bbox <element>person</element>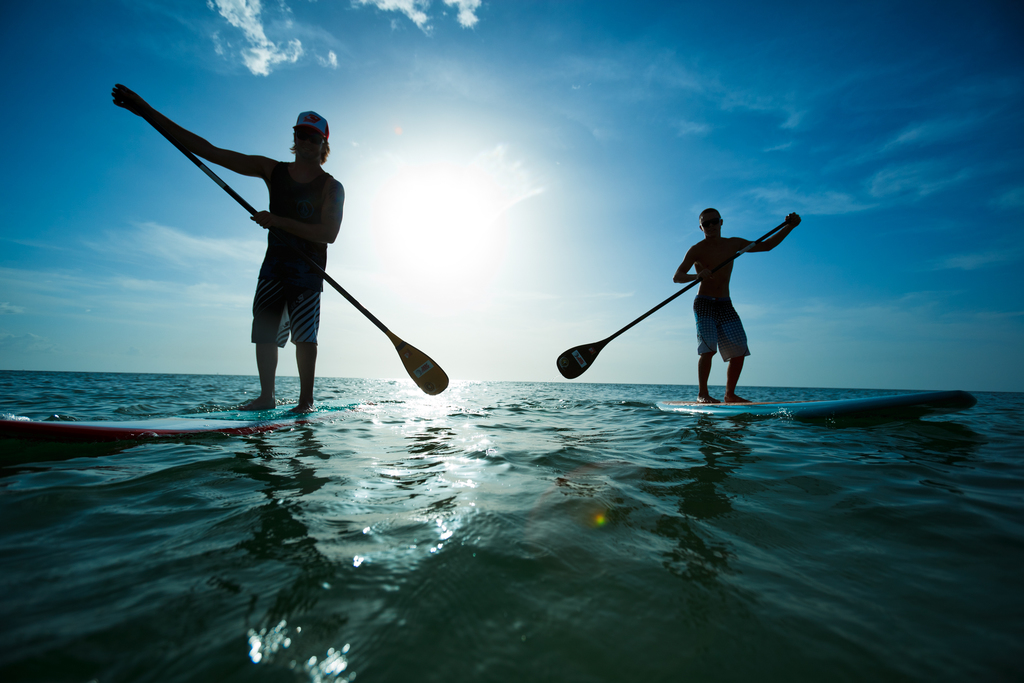
<bbox>669, 195, 785, 408</bbox>
